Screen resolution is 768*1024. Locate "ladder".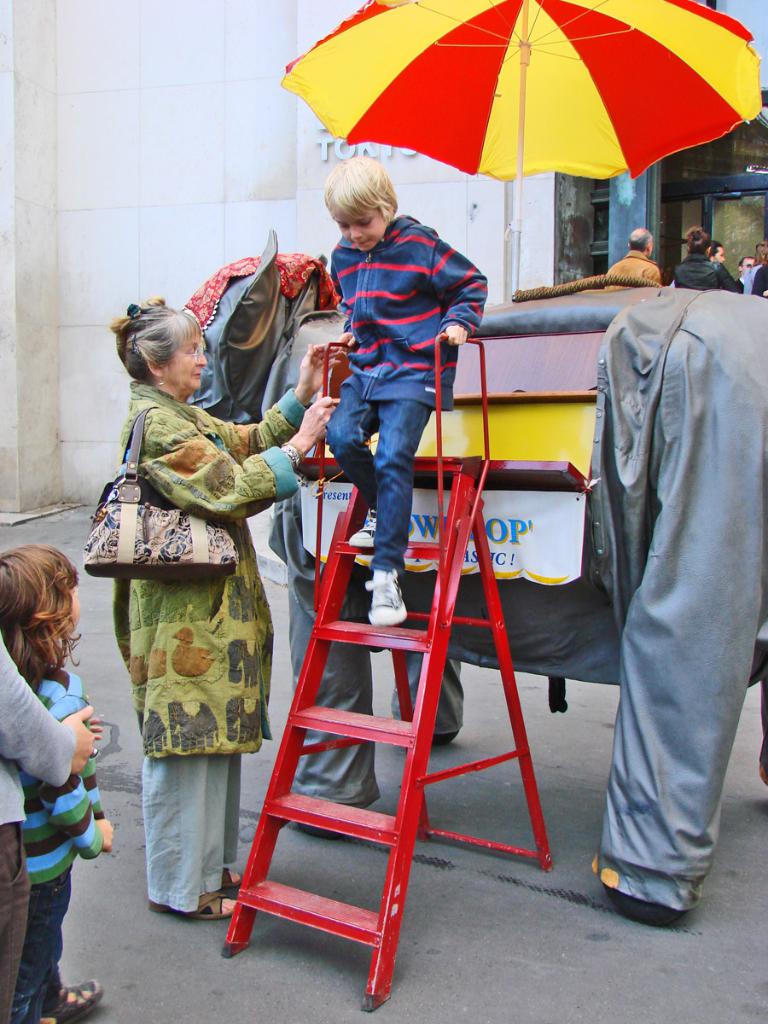
219:339:556:1019.
